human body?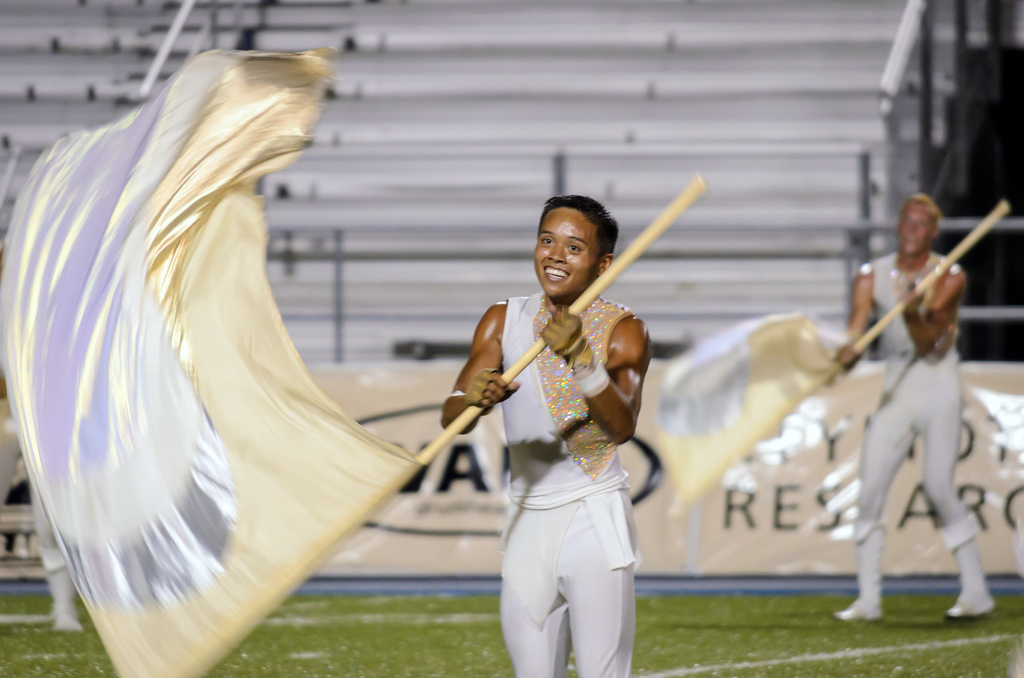
(829,252,996,624)
